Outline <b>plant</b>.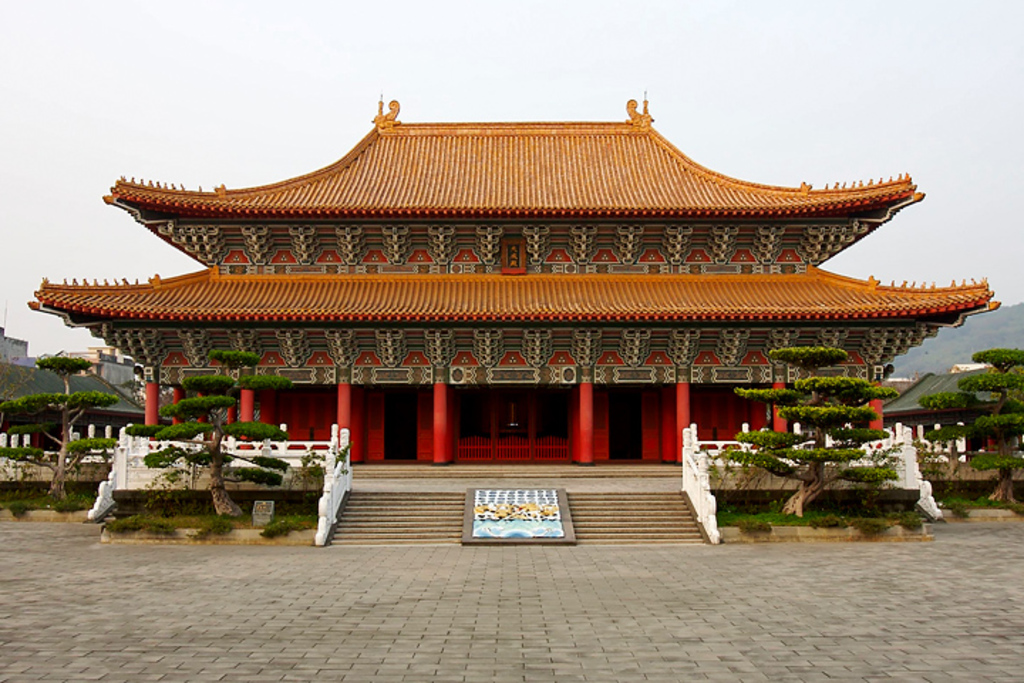
Outline: rect(0, 485, 84, 504).
